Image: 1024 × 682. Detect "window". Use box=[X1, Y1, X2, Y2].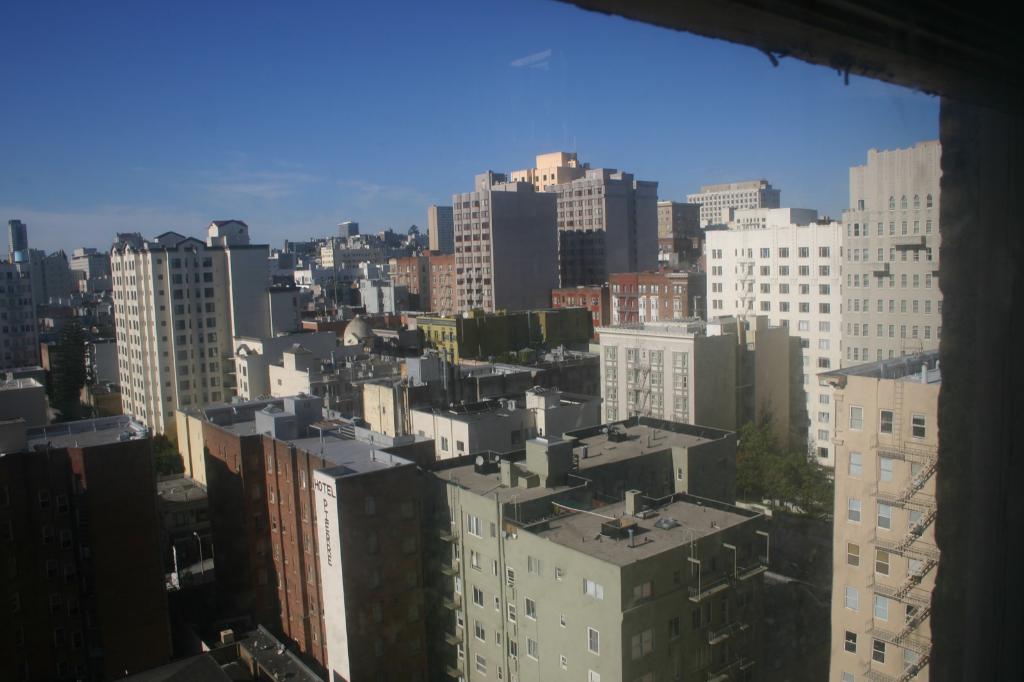
box=[779, 320, 788, 328].
